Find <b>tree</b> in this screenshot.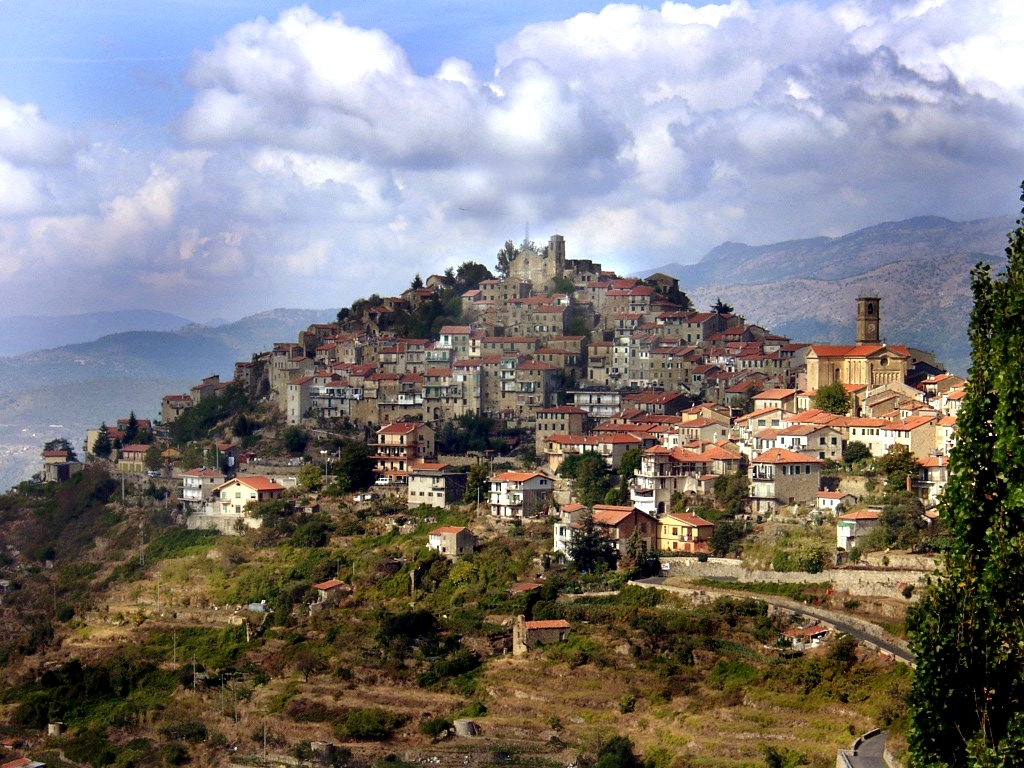
The bounding box for <b>tree</b> is x1=596, y1=733, x2=642, y2=767.
